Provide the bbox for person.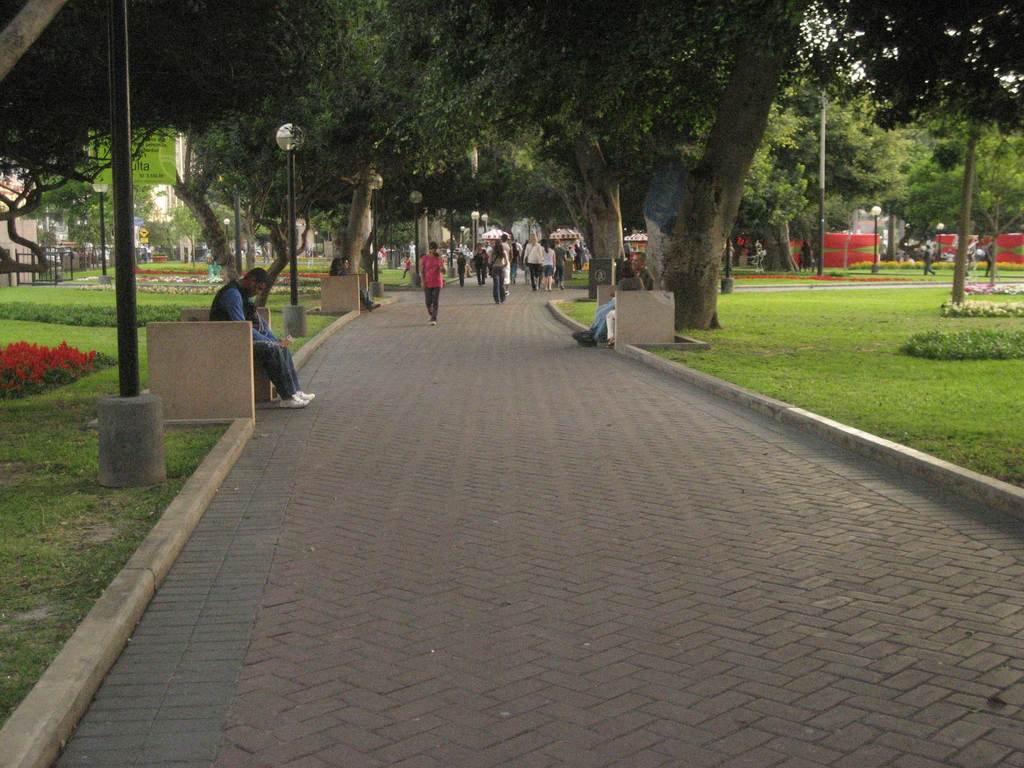
{"left": 472, "top": 246, "right": 486, "bottom": 286}.
